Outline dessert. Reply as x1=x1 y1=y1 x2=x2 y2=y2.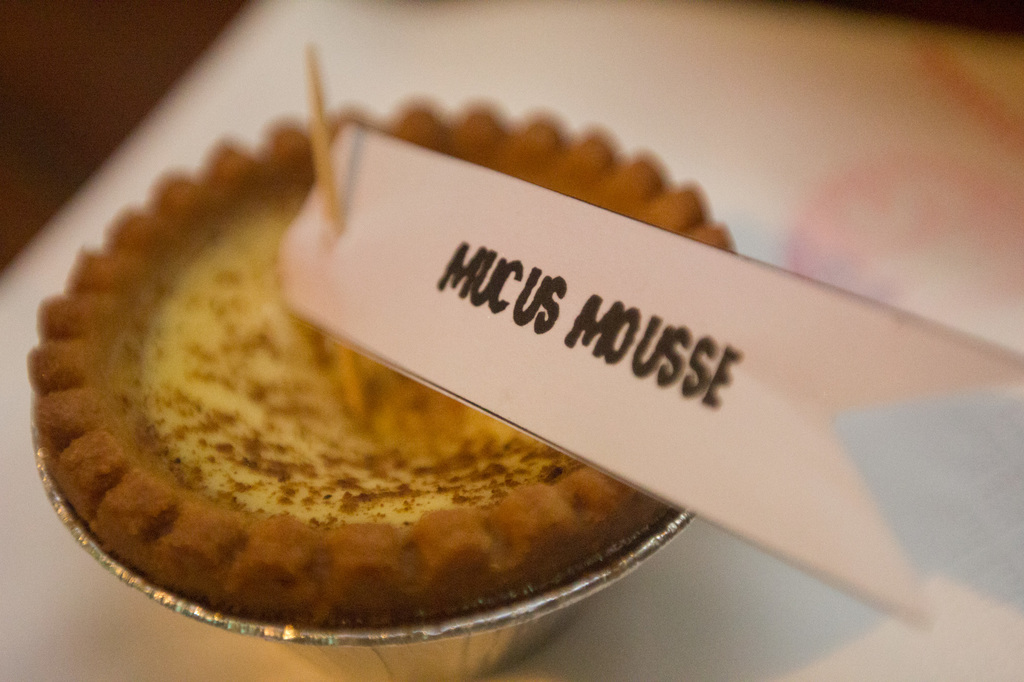
x1=41 y1=95 x2=737 y2=630.
